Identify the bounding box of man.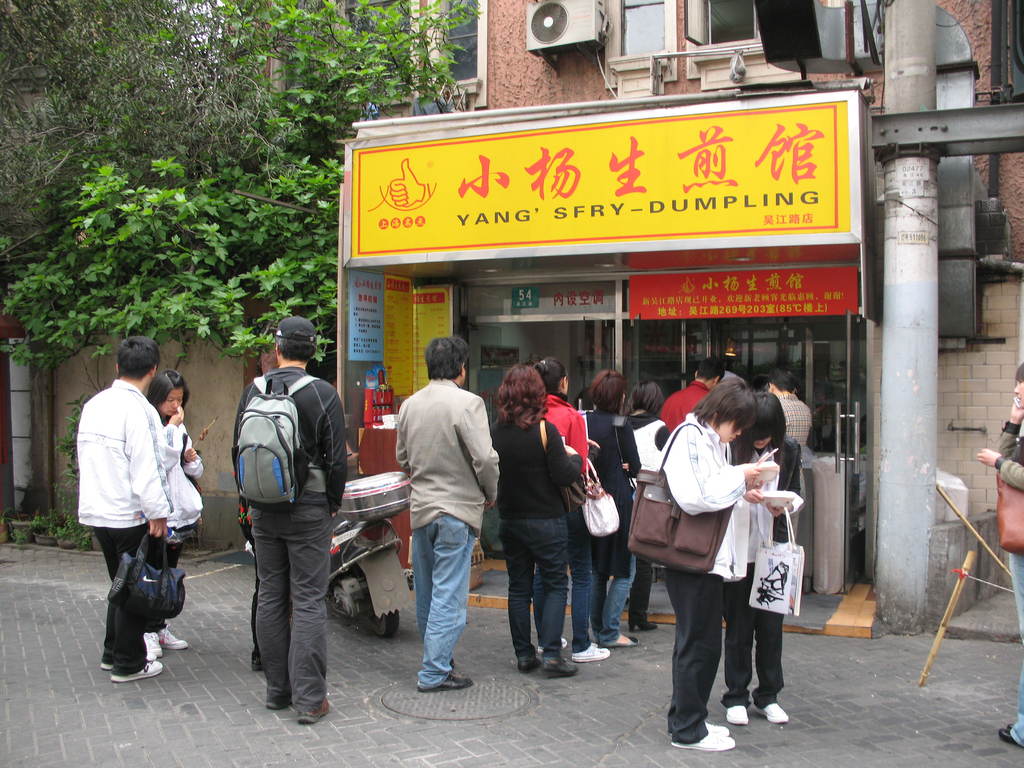
box(766, 365, 810, 540).
